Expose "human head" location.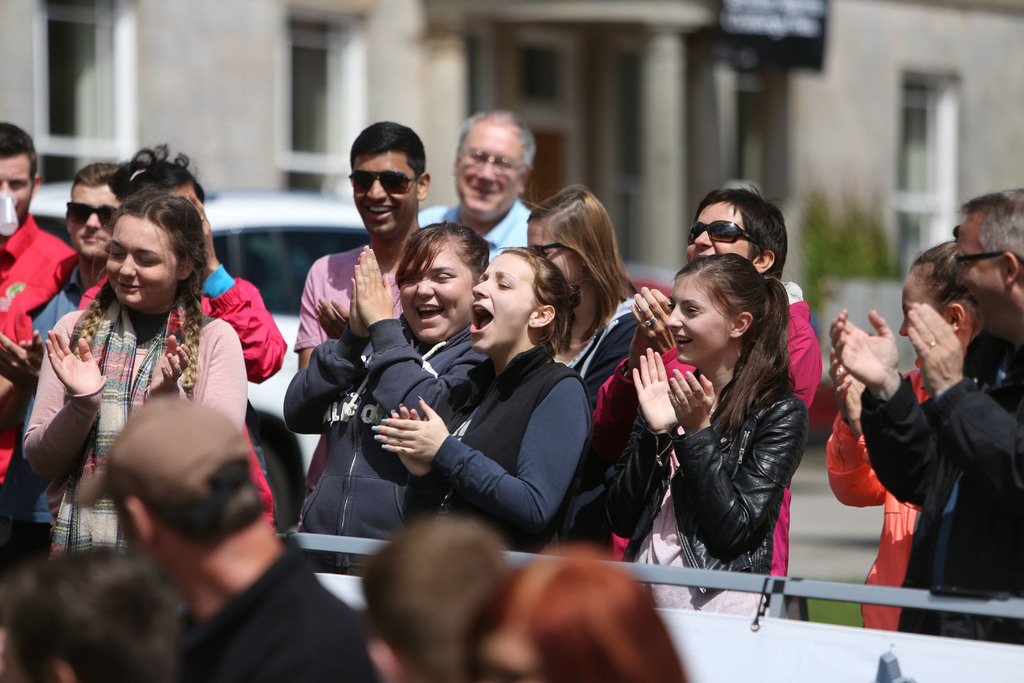
Exposed at box=[460, 546, 690, 682].
